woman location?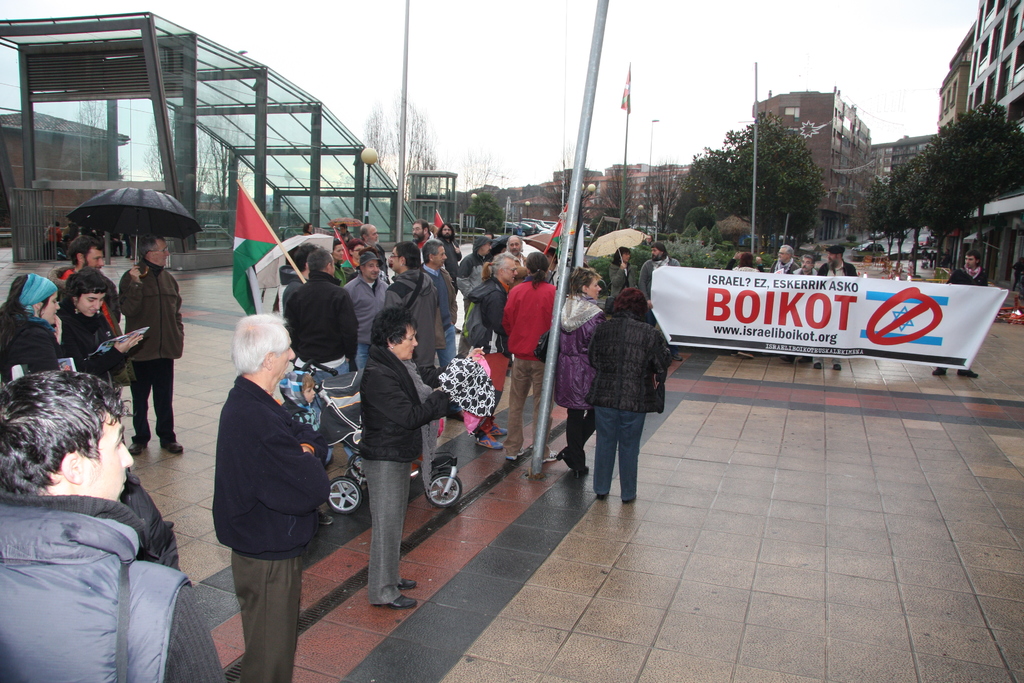
bbox=[728, 251, 763, 360]
